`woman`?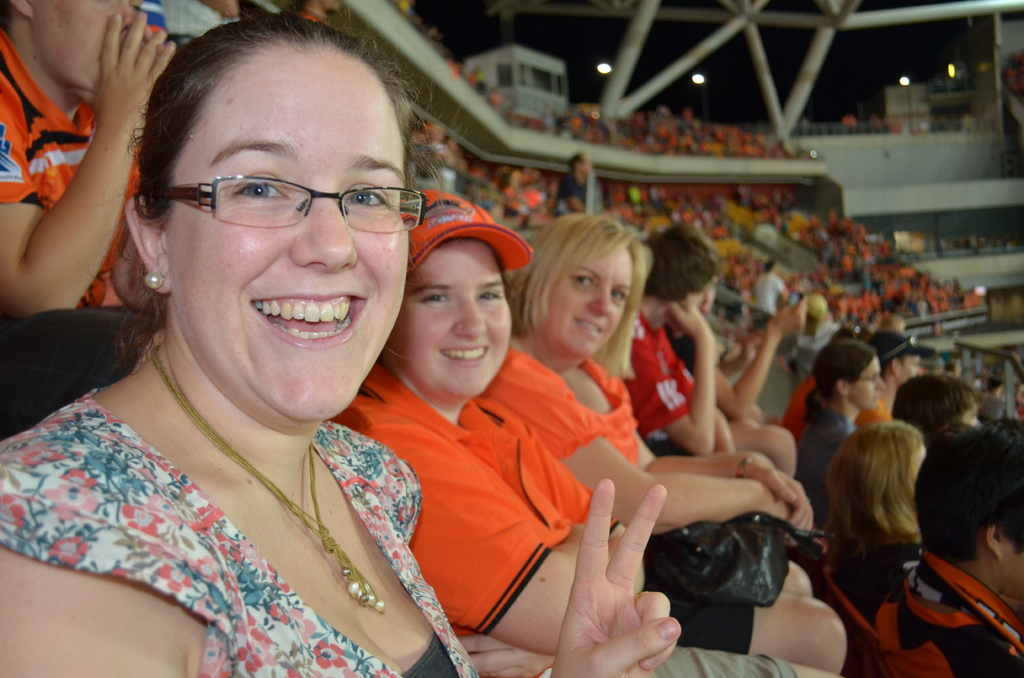
325 190 845 677
